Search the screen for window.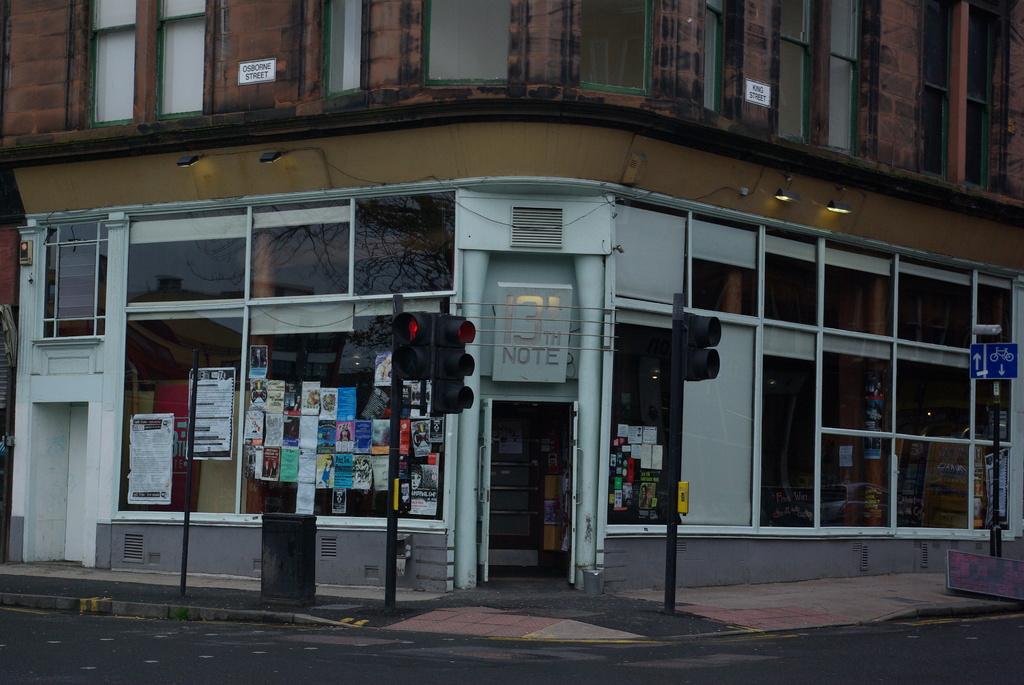
Found at [x1=425, y1=0, x2=506, y2=86].
